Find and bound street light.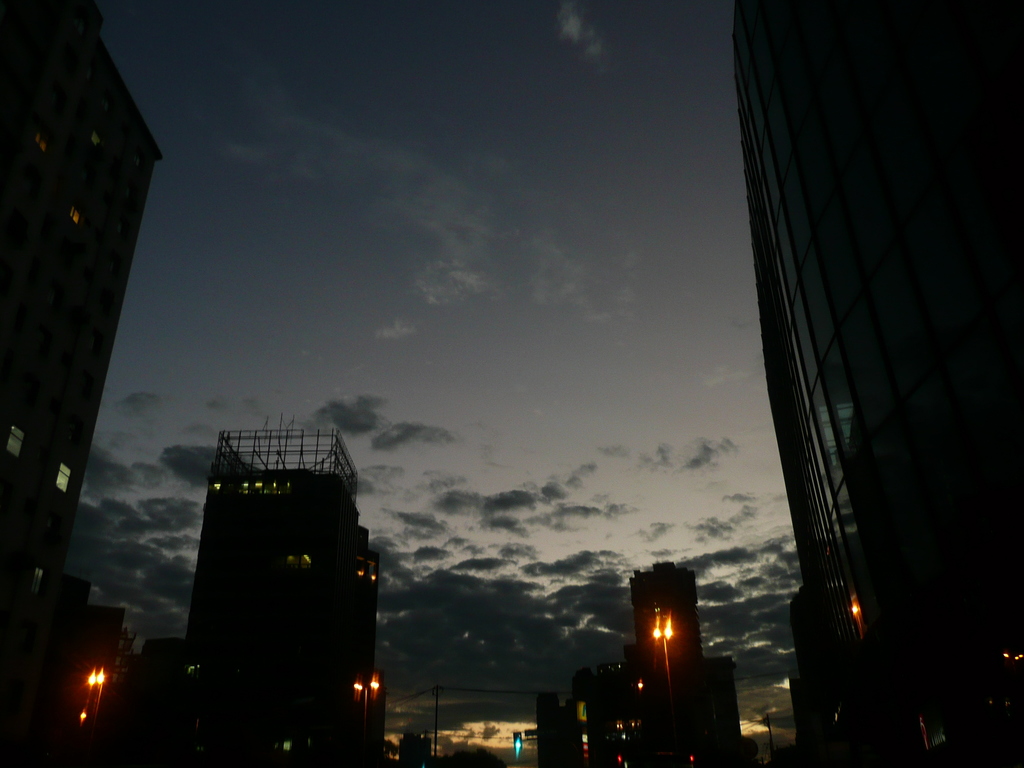
Bound: detection(353, 681, 380, 729).
